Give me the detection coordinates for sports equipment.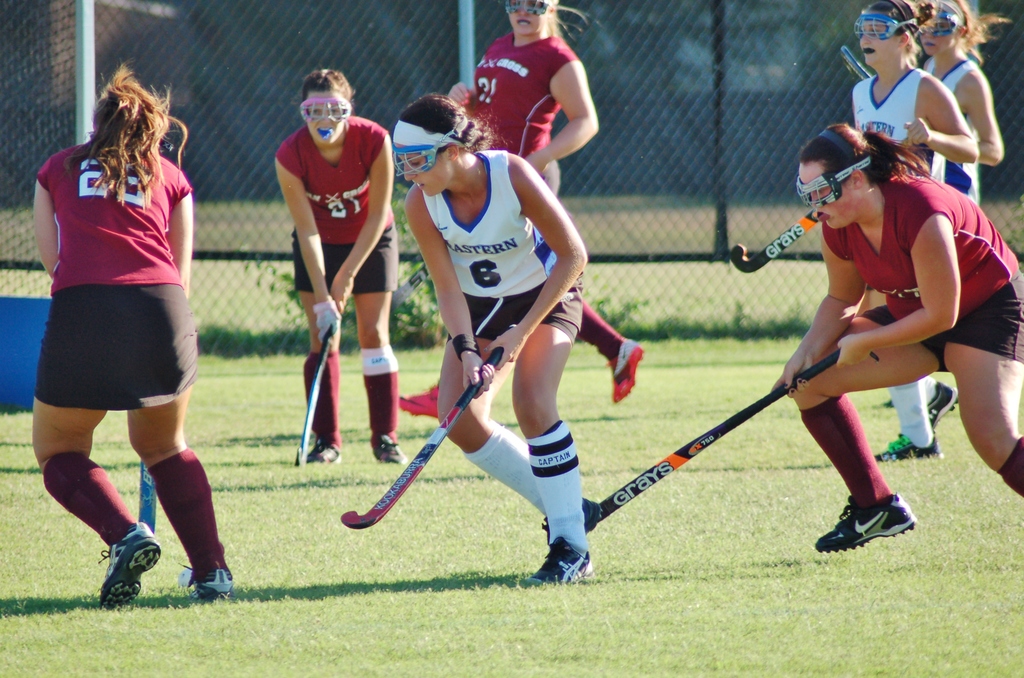
374 433 403 470.
